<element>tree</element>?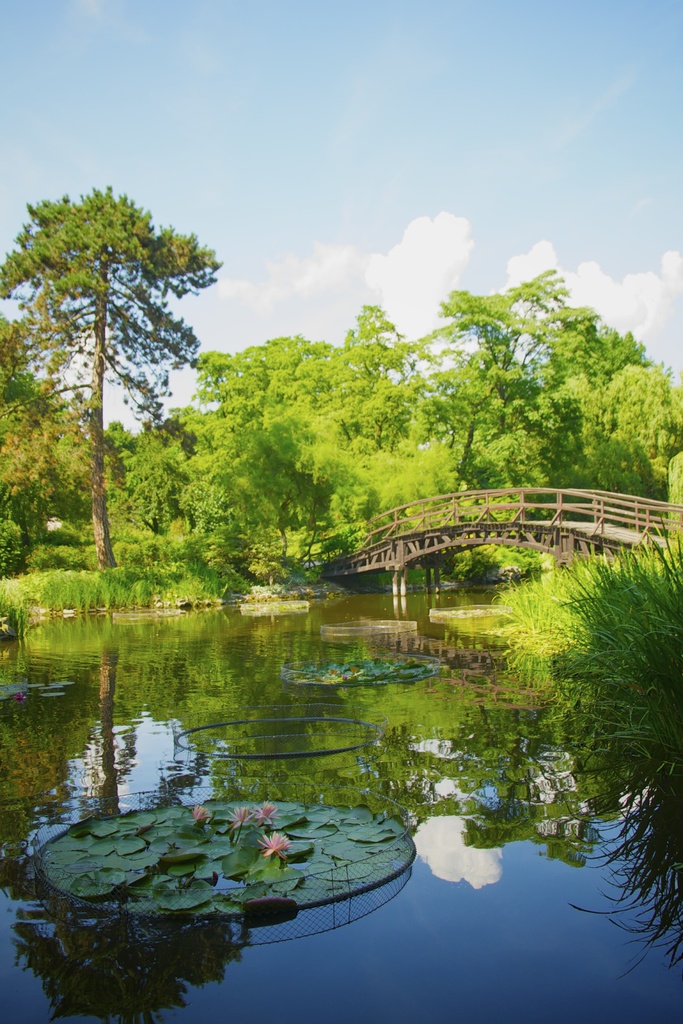
region(21, 162, 224, 589)
